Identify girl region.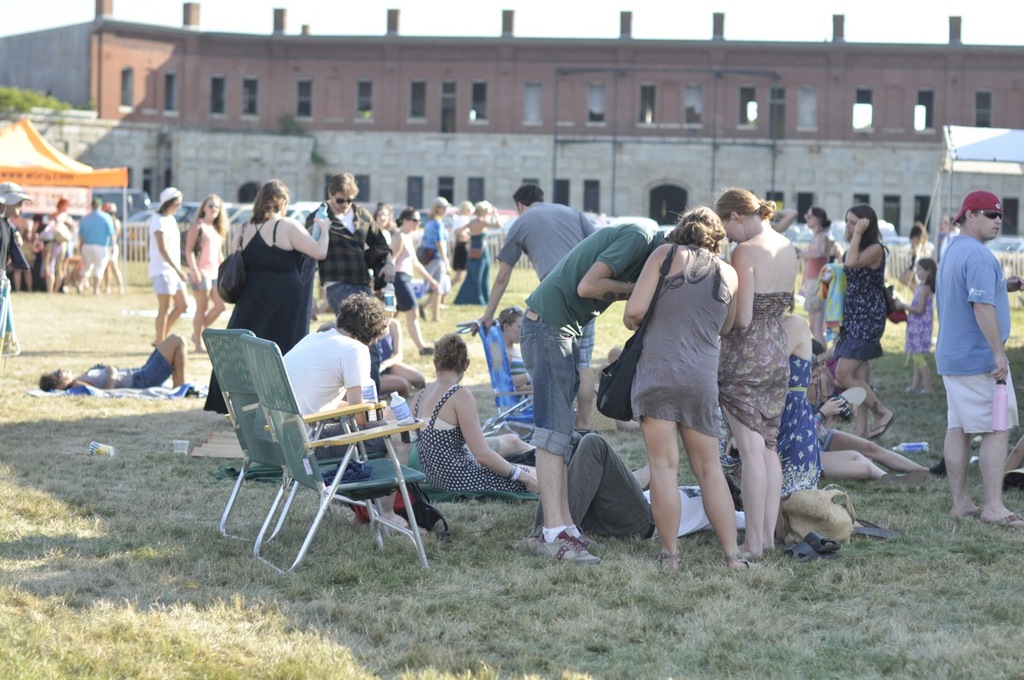
Region: l=210, t=179, r=334, b=414.
